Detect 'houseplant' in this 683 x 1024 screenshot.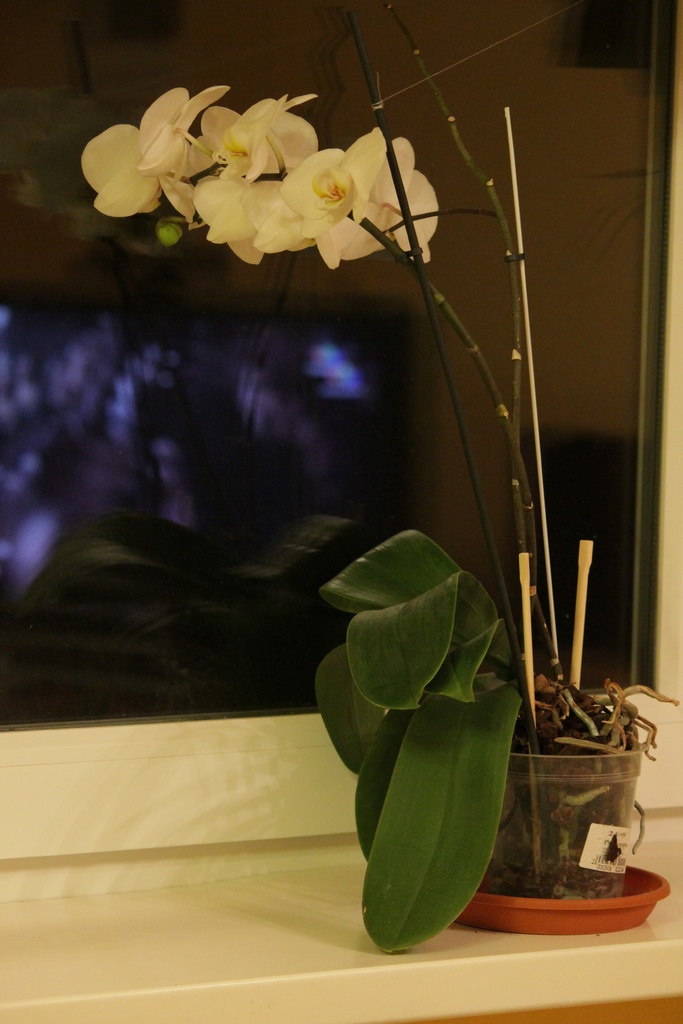
Detection: select_region(78, 0, 680, 964).
